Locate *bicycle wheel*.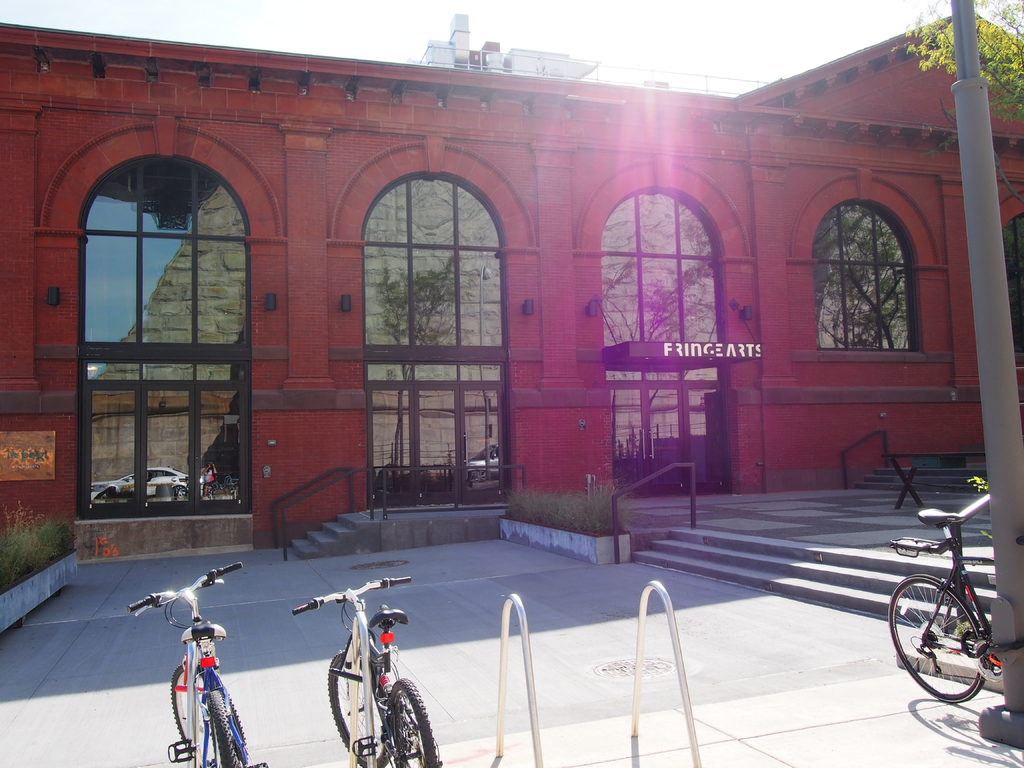
Bounding box: pyautogui.locateOnScreen(166, 650, 245, 761).
